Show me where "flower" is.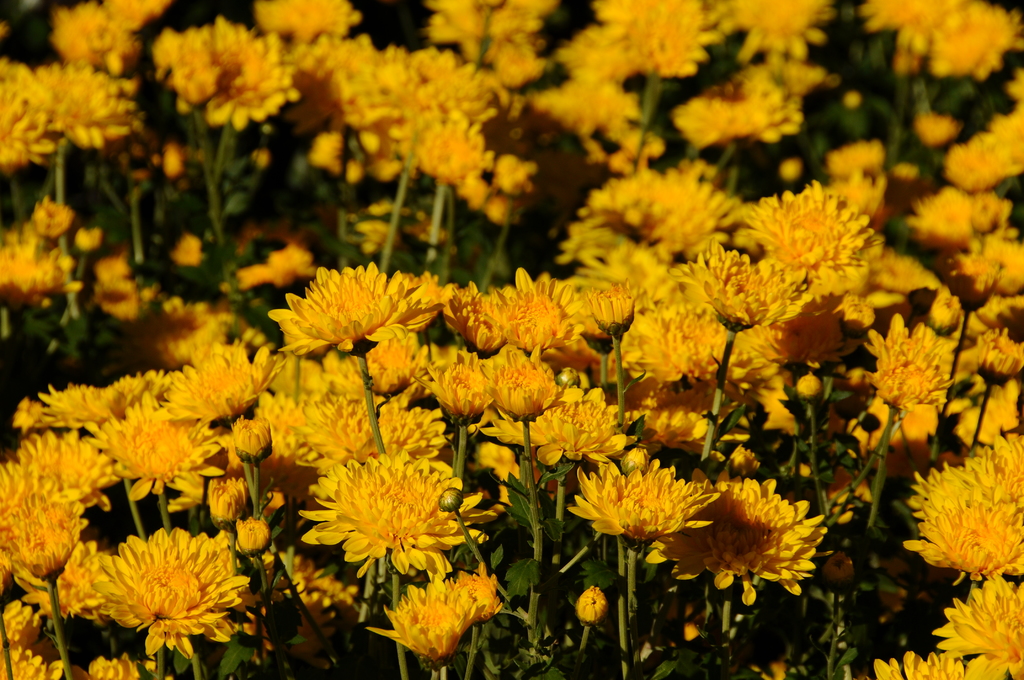
"flower" is at <box>865,654,964,679</box>.
